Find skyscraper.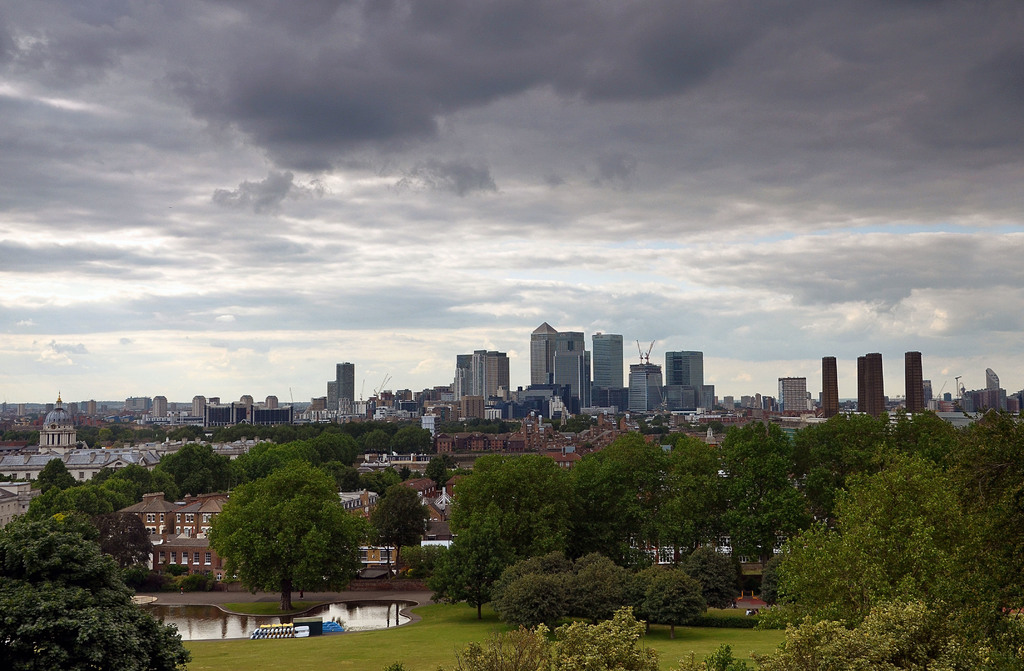
528 321 557 383.
